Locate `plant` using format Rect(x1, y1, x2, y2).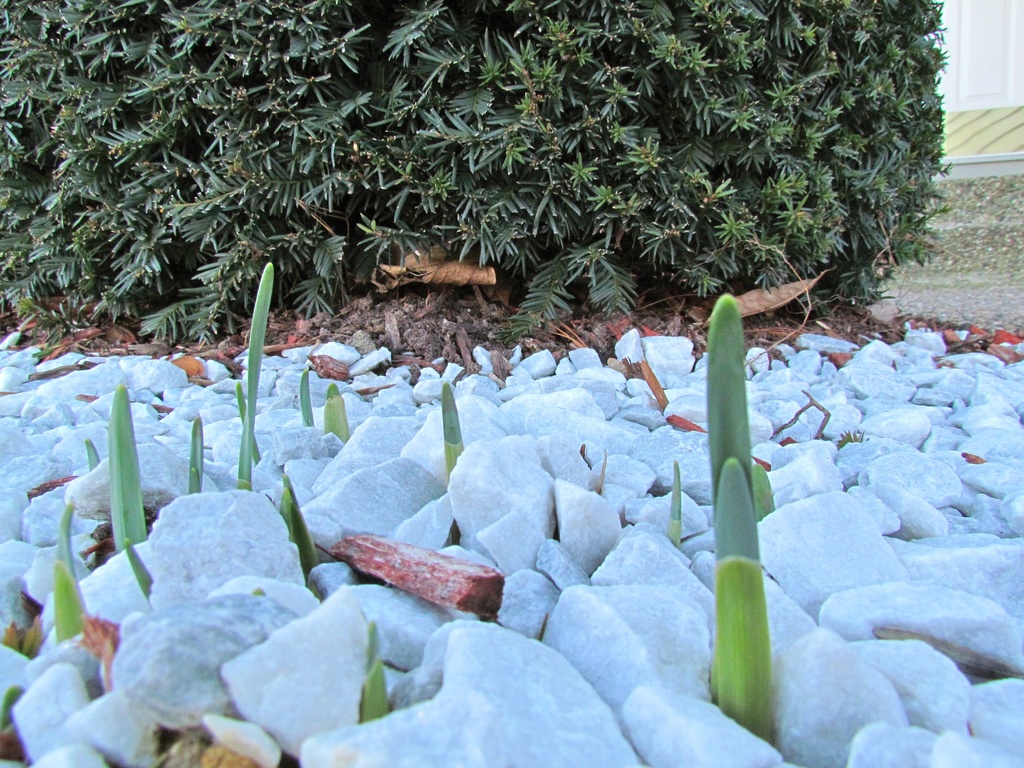
Rect(236, 260, 275, 490).
